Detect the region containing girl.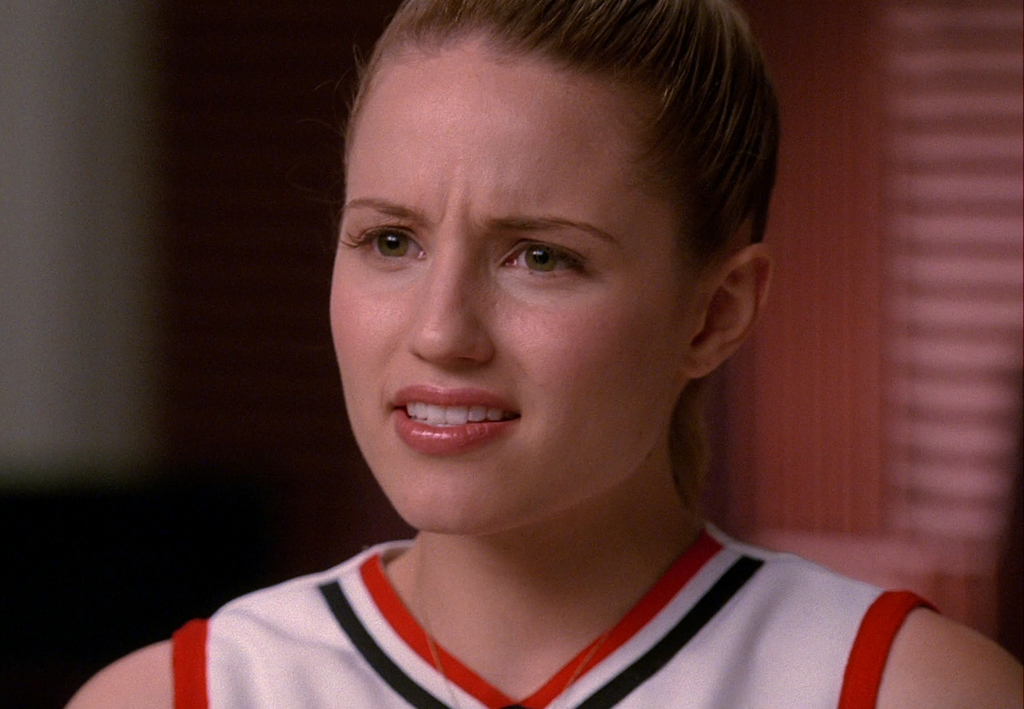
[x1=62, y1=0, x2=1023, y2=708].
